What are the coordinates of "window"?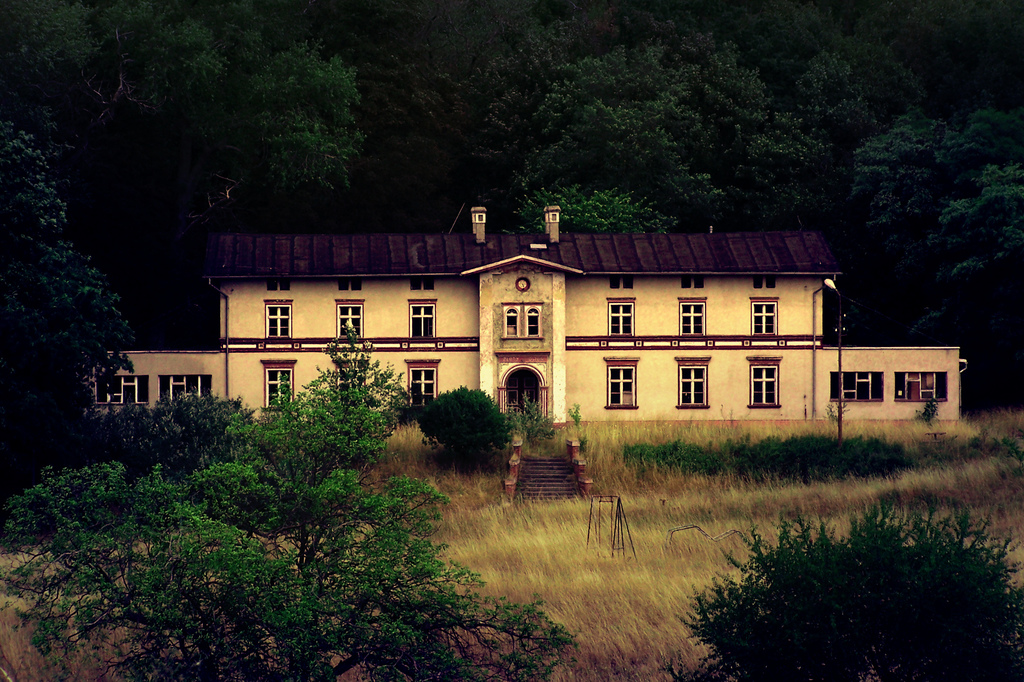
x1=159 y1=373 x2=210 y2=408.
